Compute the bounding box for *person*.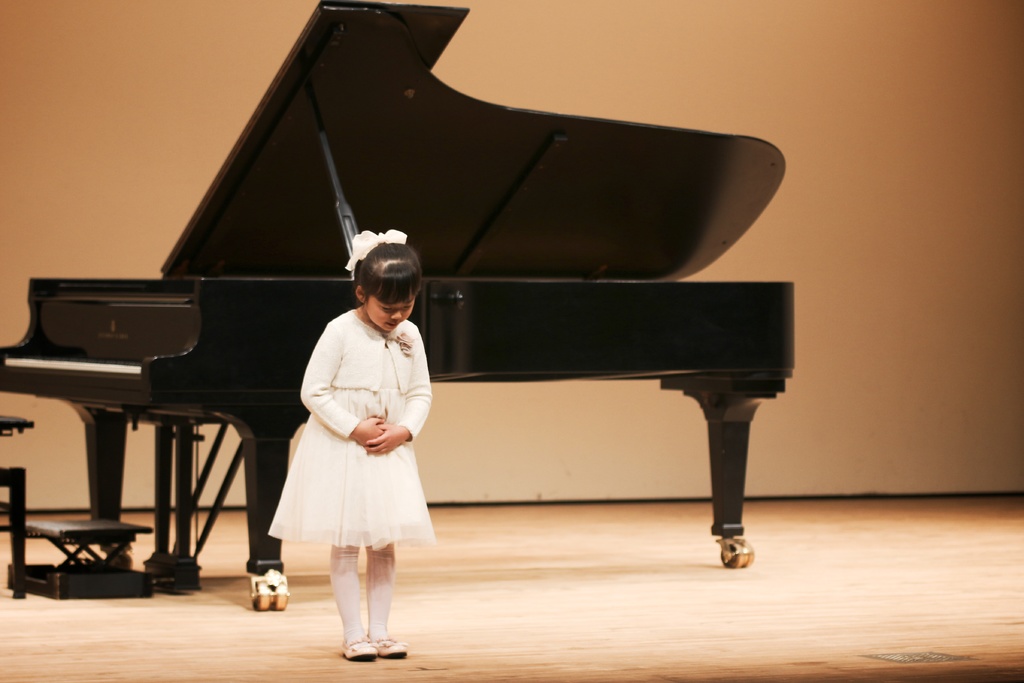
270,230,435,671.
